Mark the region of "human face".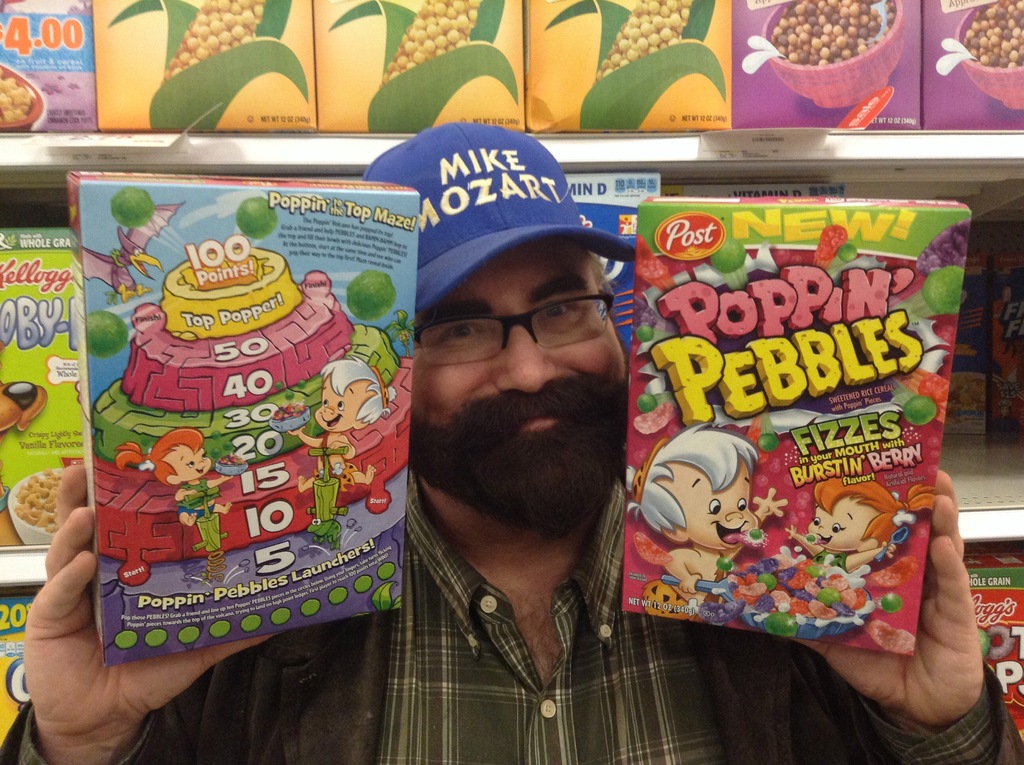
Region: rect(806, 494, 862, 551).
